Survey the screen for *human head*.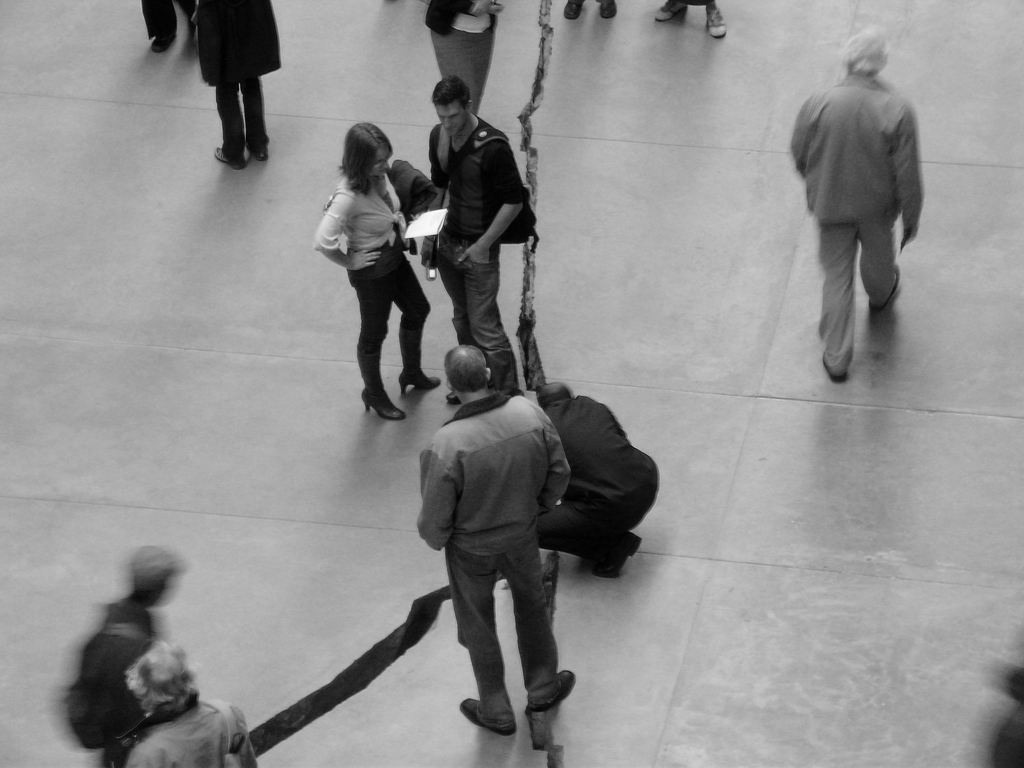
Survey found: {"left": 429, "top": 76, "right": 469, "bottom": 129}.
